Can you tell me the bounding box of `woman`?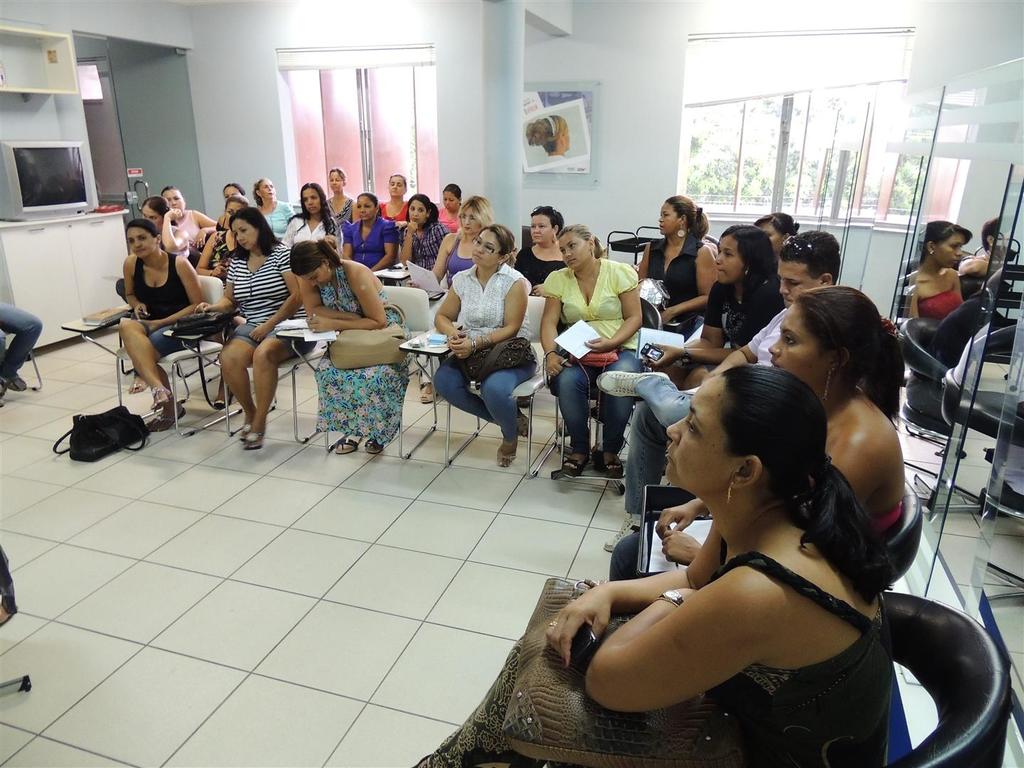
281:181:342:258.
